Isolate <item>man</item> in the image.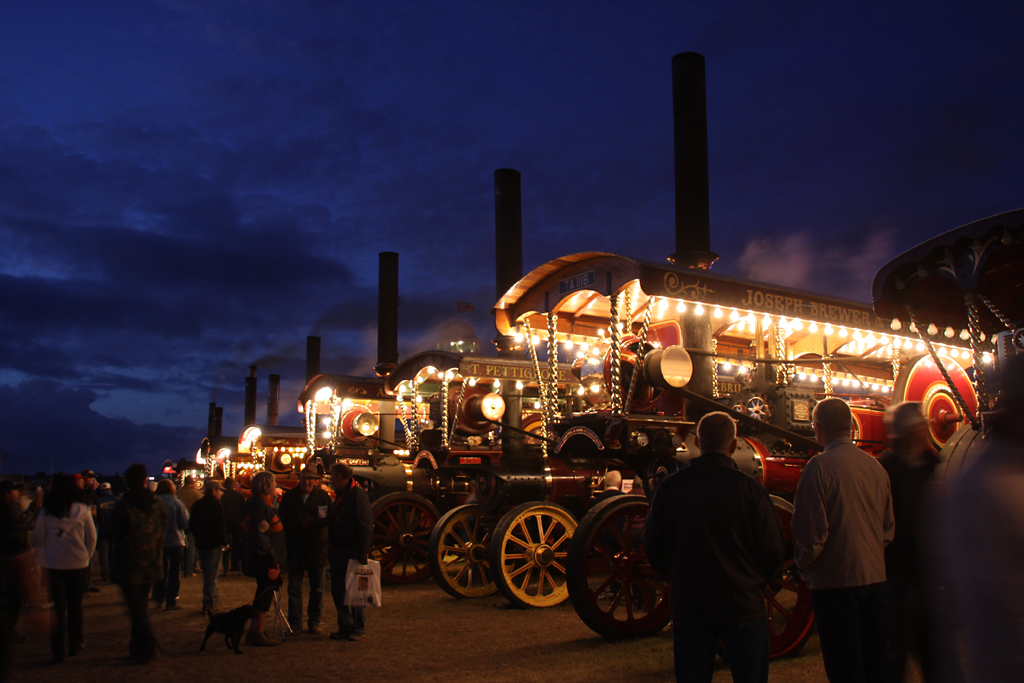
Isolated region: 89, 468, 101, 493.
